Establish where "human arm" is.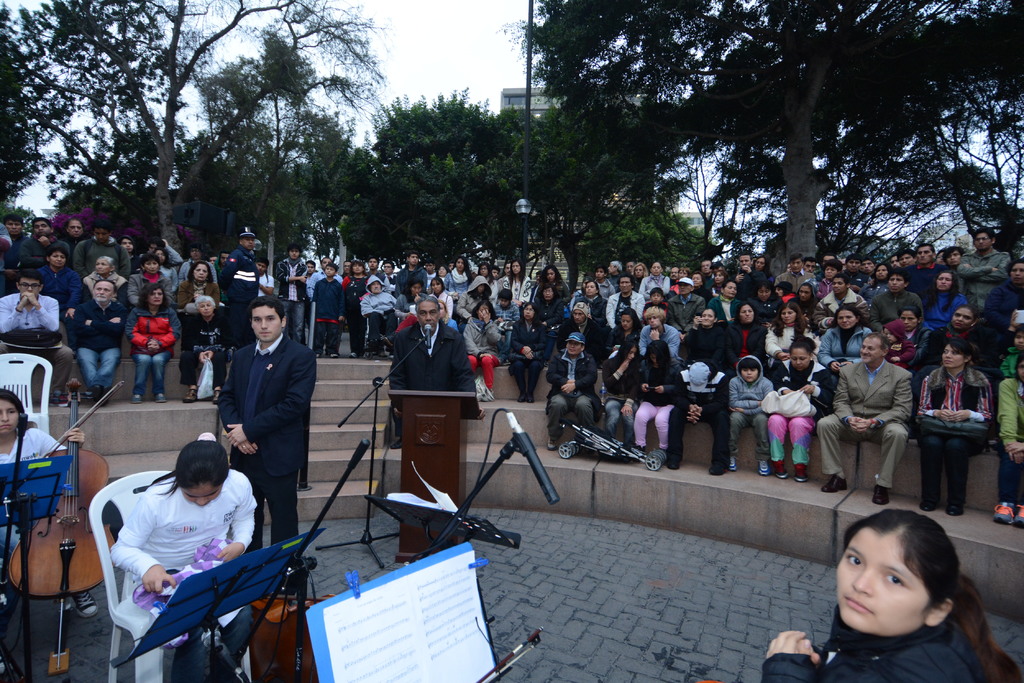
Established at locate(545, 349, 565, 391).
